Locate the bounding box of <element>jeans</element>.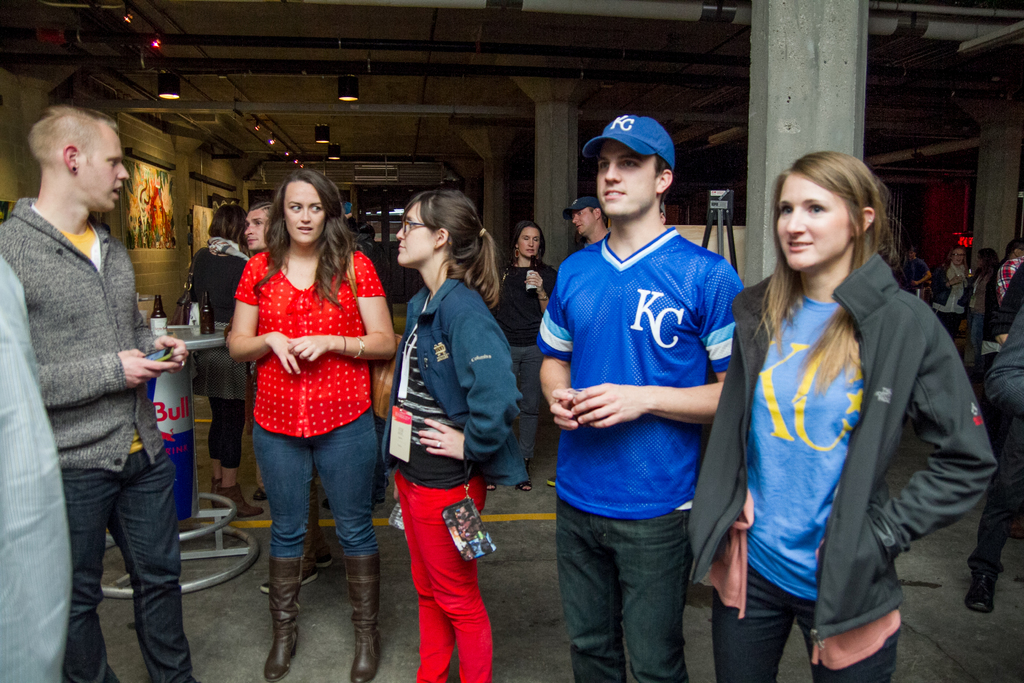
Bounding box: rect(396, 466, 502, 682).
